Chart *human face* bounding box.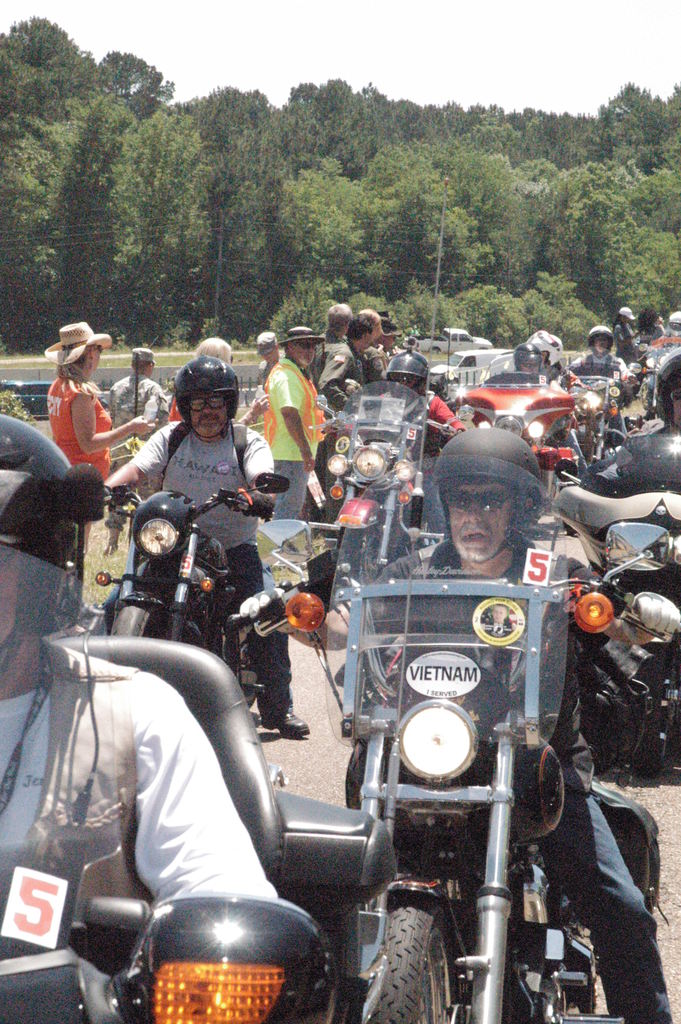
Charted: pyautogui.locateOnScreen(90, 346, 103, 369).
